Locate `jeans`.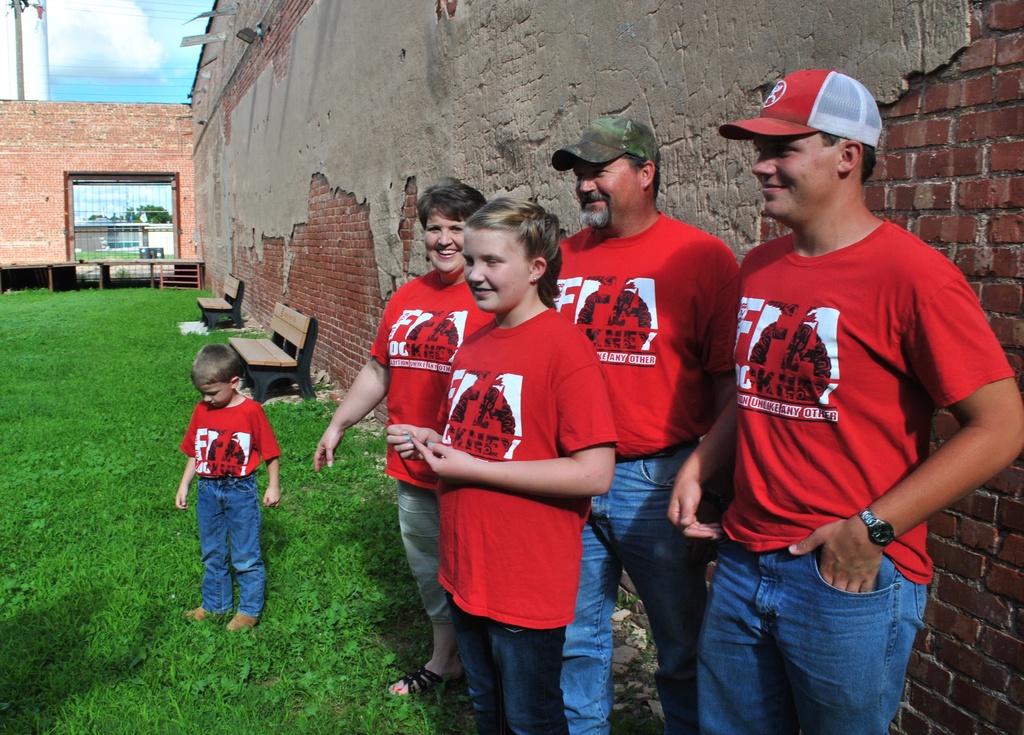
Bounding box: bbox(690, 535, 925, 727).
